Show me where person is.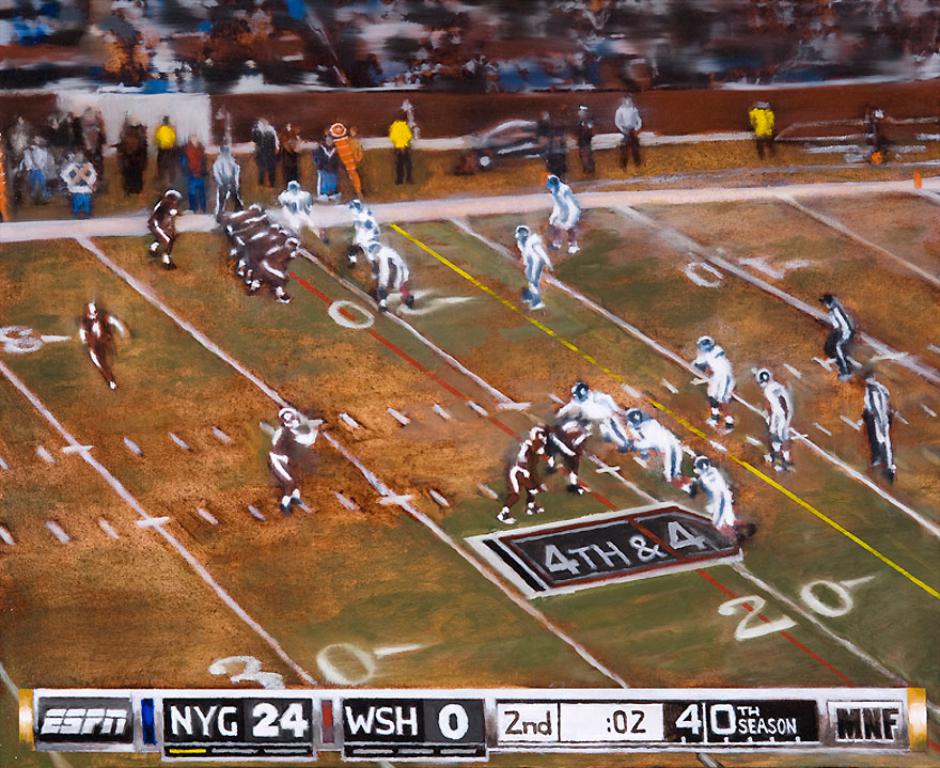
person is at bbox=[276, 117, 299, 176].
